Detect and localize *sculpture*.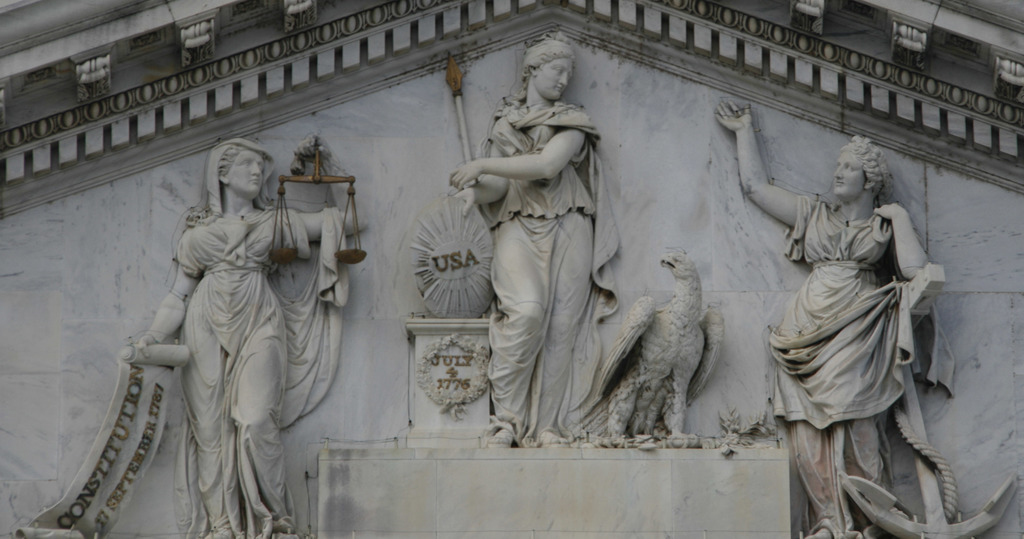
Localized at (x1=461, y1=31, x2=636, y2=450).
